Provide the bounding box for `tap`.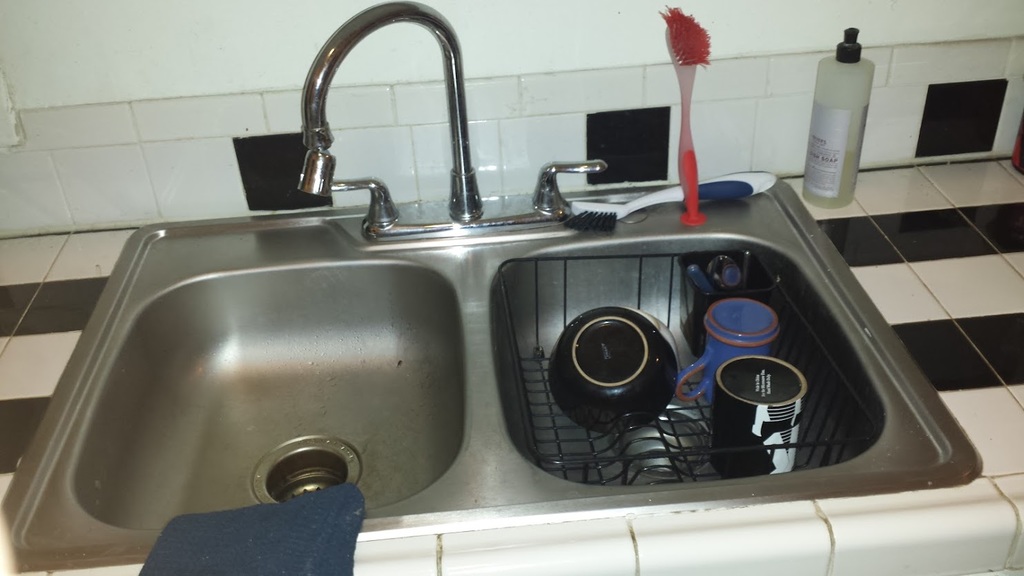
bbox(305, 0, 483, 220).
